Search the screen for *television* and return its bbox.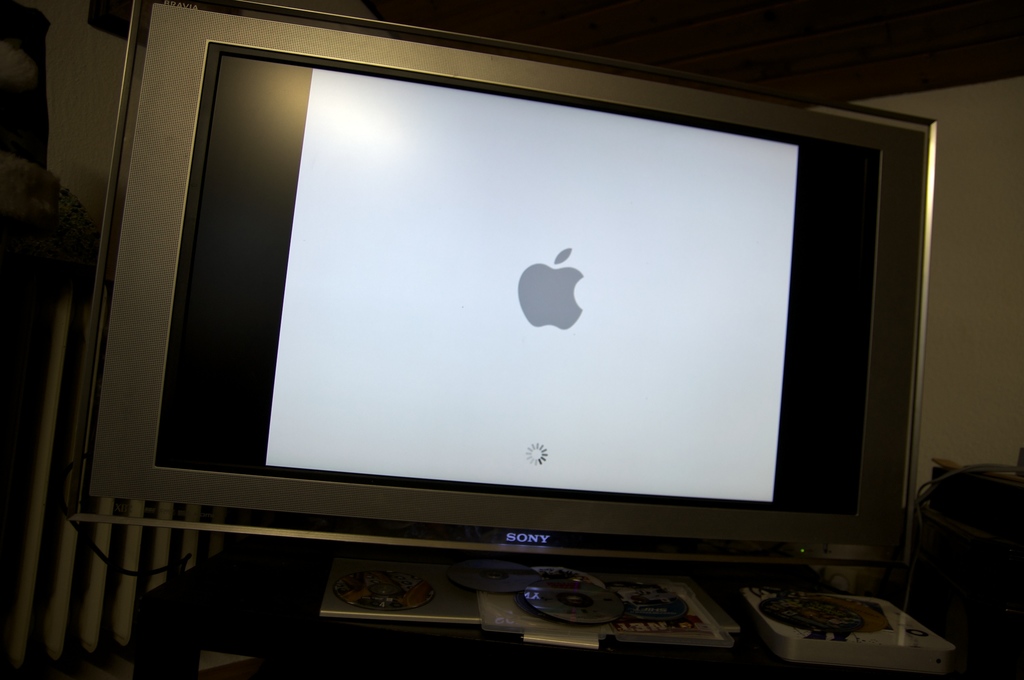
Found: locate(72, 0, 935, 570).
